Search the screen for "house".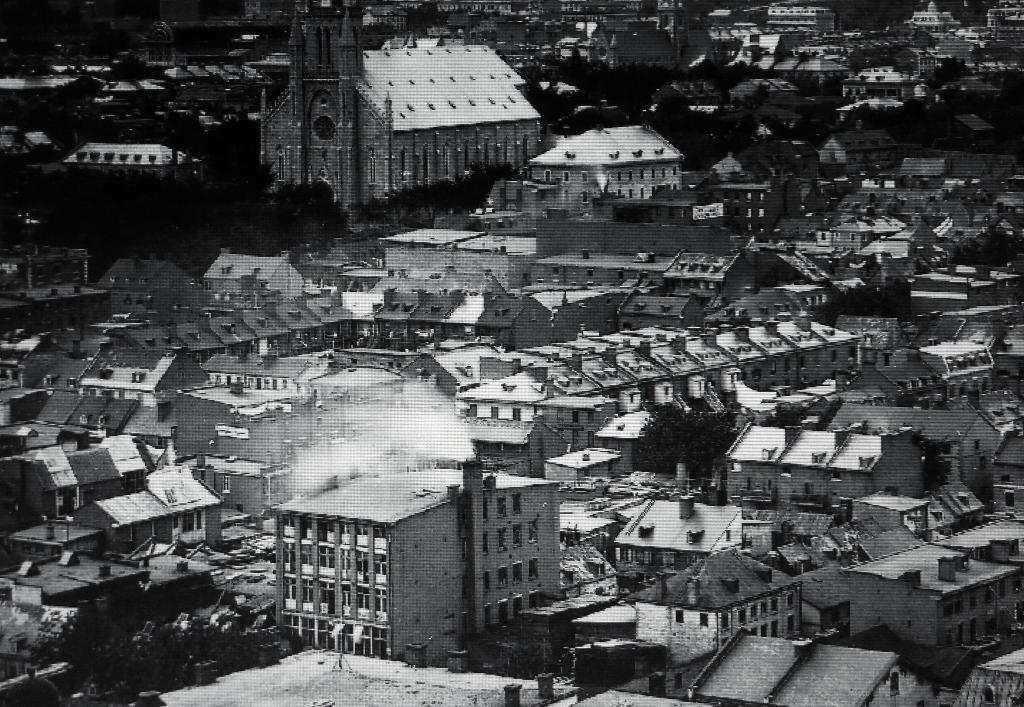
Found at <region>844, 507, 1023, 665</region>.
